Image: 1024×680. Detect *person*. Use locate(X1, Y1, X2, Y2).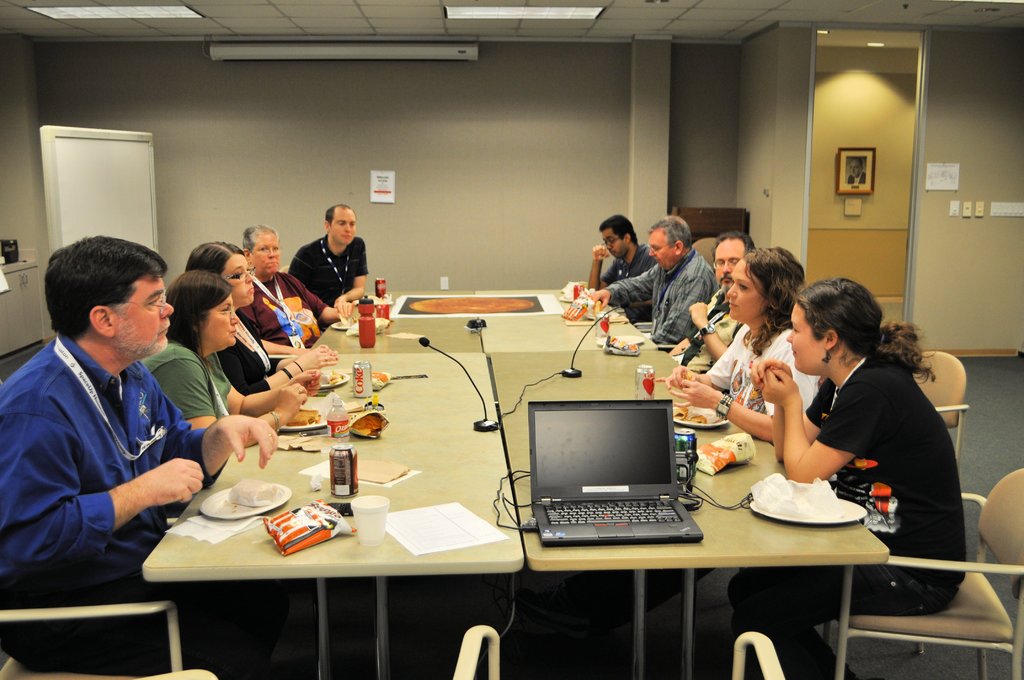
locate(285, 204, 368, 312).
